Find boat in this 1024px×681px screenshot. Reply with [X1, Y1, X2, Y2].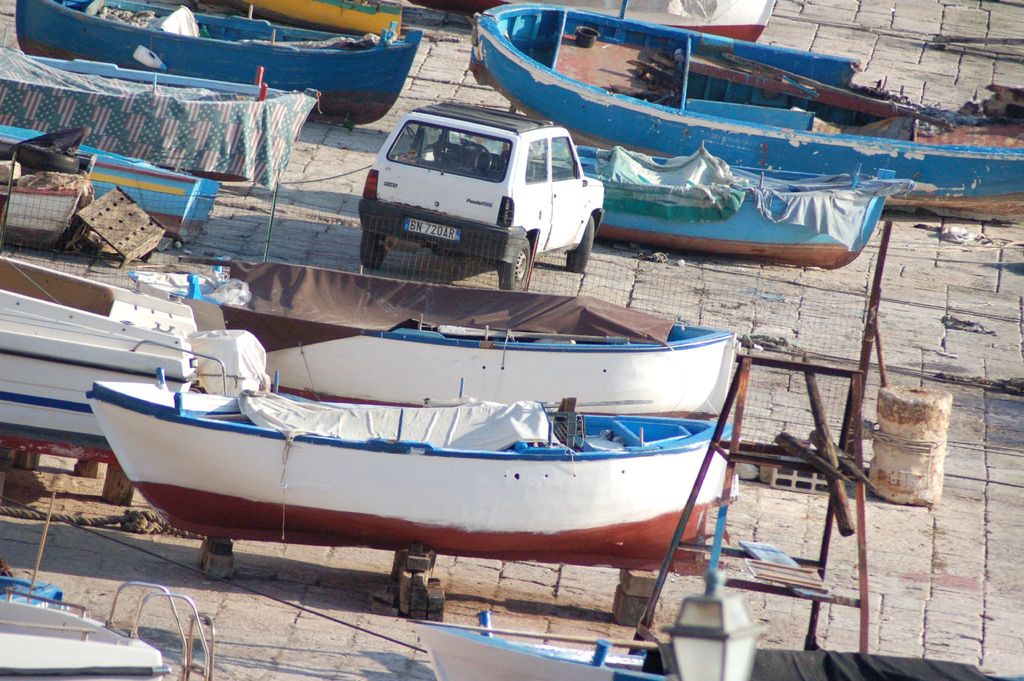
[0, 574, 216, 680].
